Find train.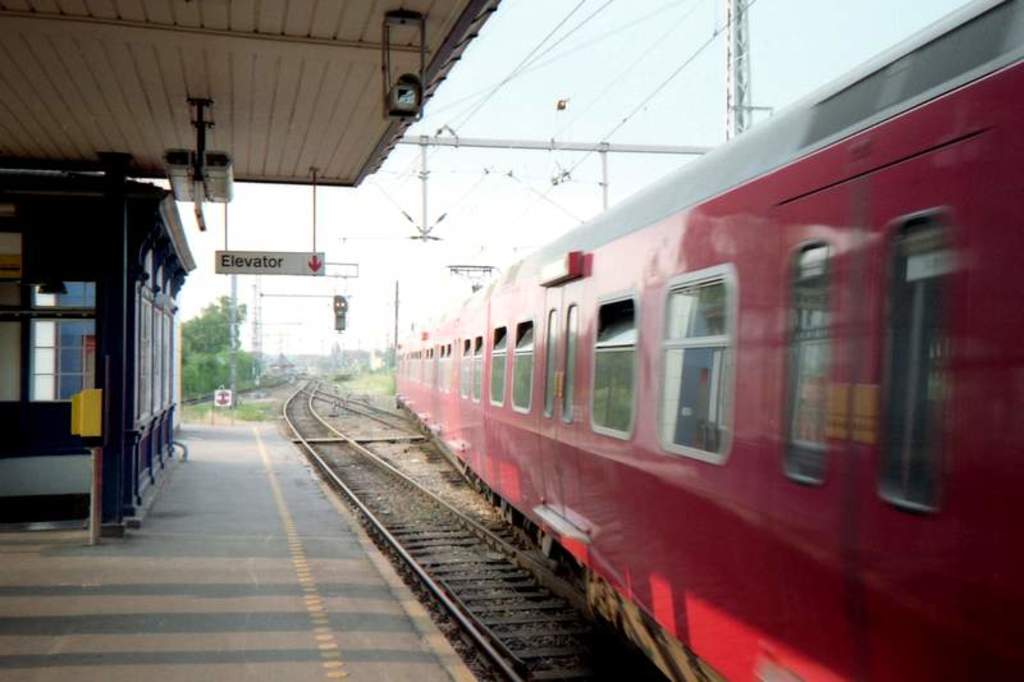
rect(397, 0, 1023, 681).
